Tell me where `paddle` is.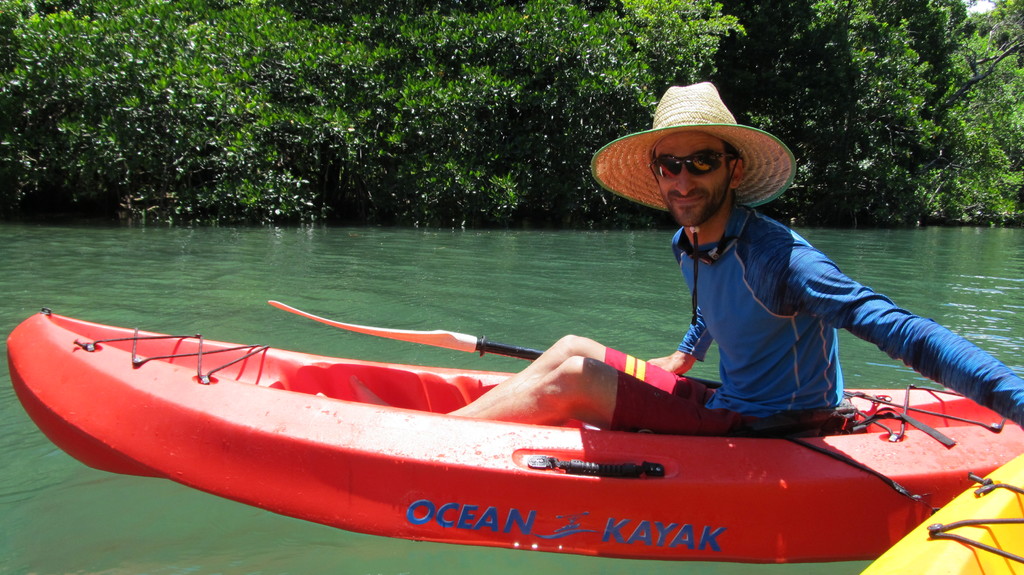
`paddle` is at {"x1": 267, "y1": 295, "x2": 722, "y2": 391}.
